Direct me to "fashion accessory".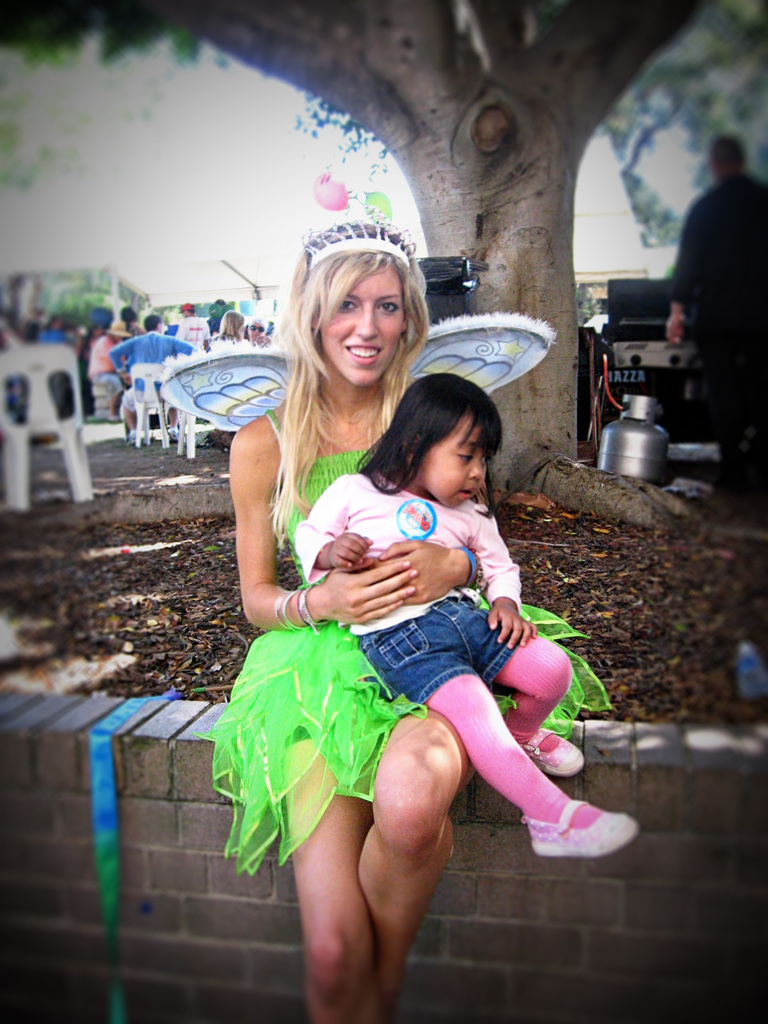
Direction: region(298, 203, 419, 269).
